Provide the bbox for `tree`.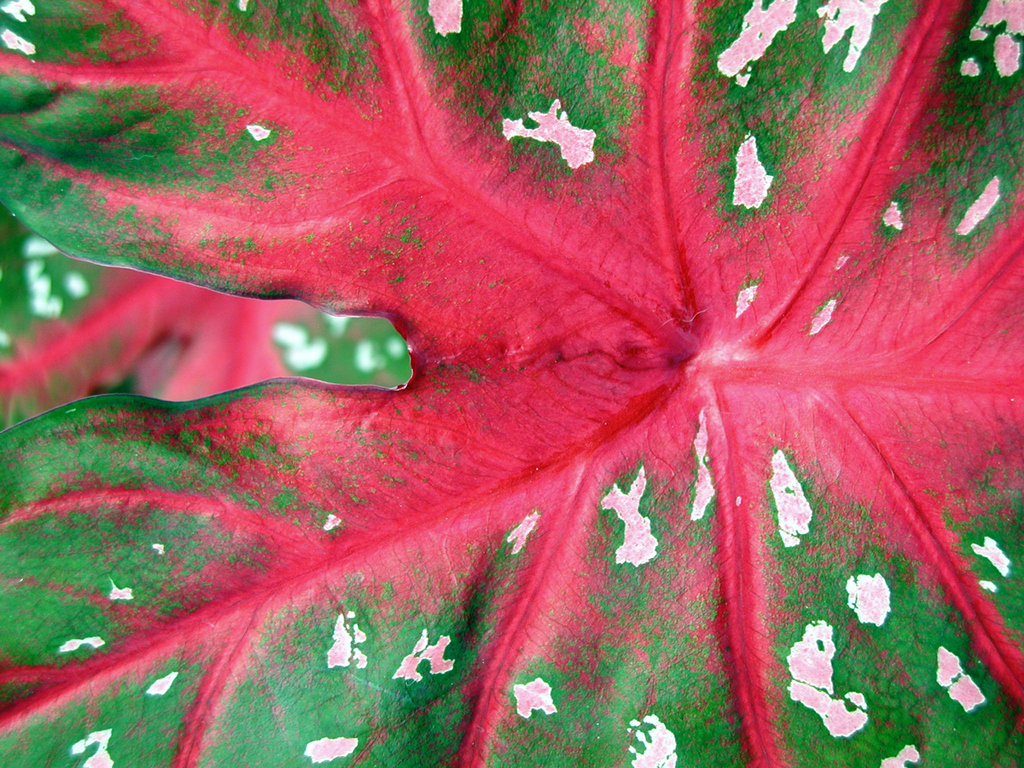
BBox(0, 0, 1023, 765).
